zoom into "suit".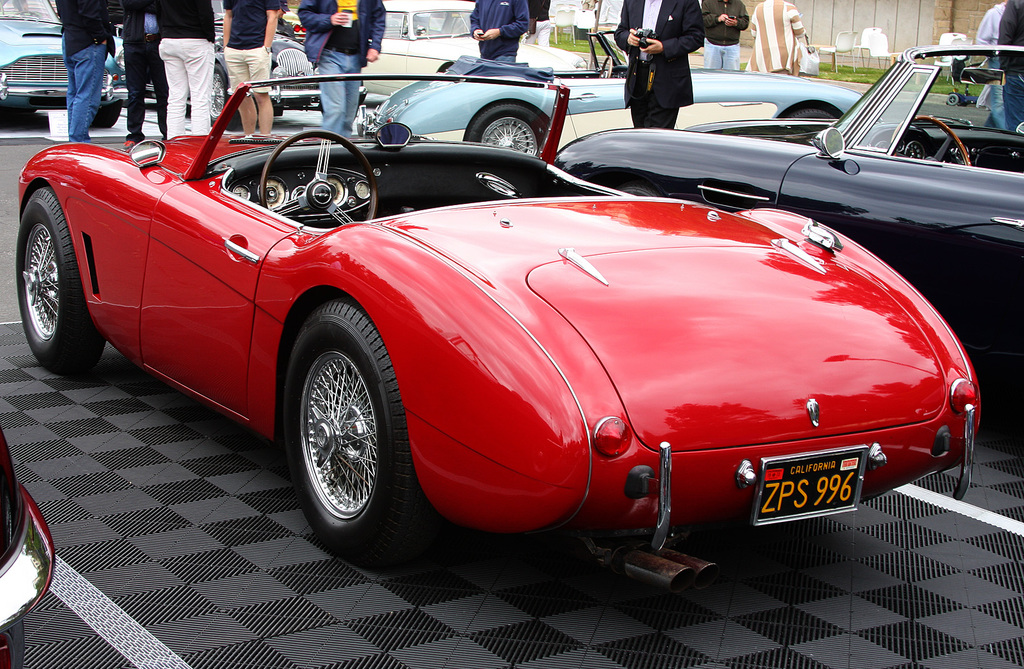
Zoom target: (x1=611, y1=0, x2=706, y2=126).
